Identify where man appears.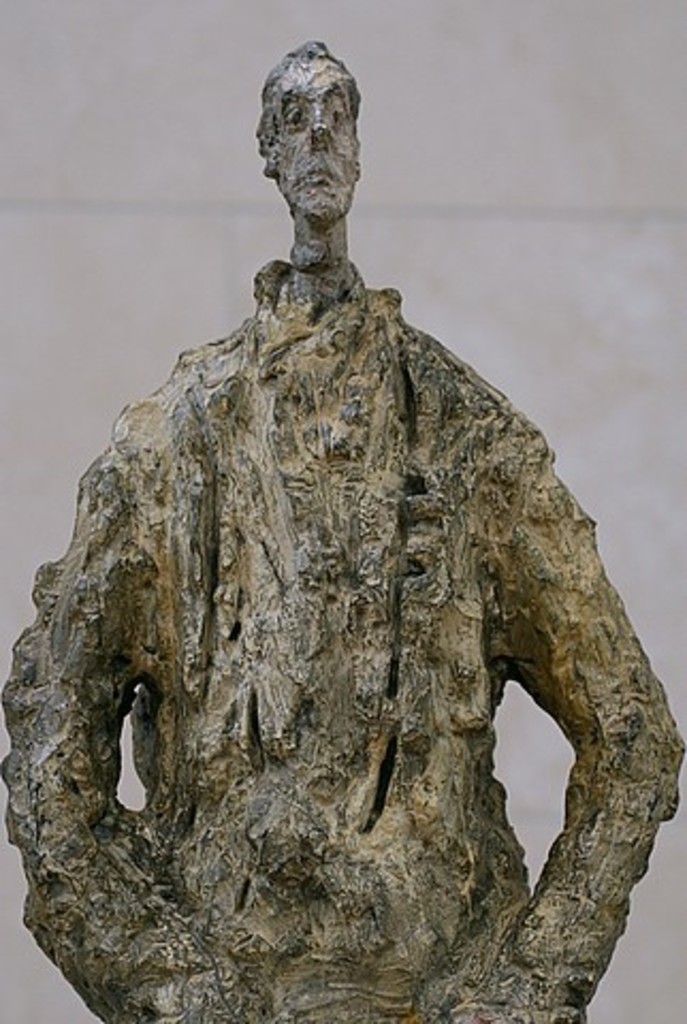
Appears at bbox(0, 73, 686, 1023).
